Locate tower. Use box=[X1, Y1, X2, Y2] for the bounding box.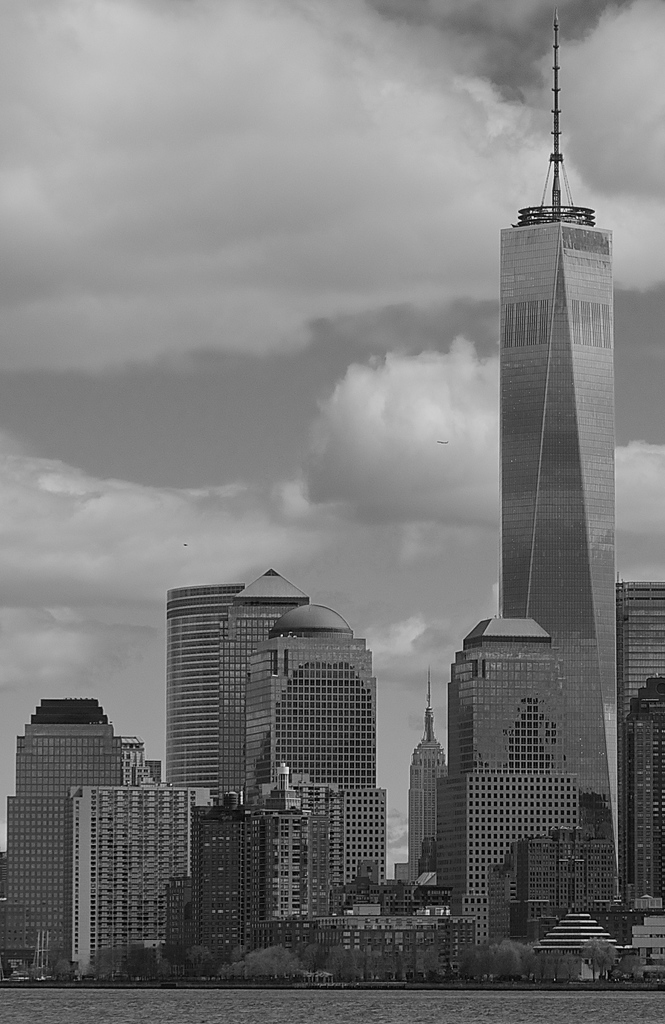
box=[158, 564, 314, 787].
